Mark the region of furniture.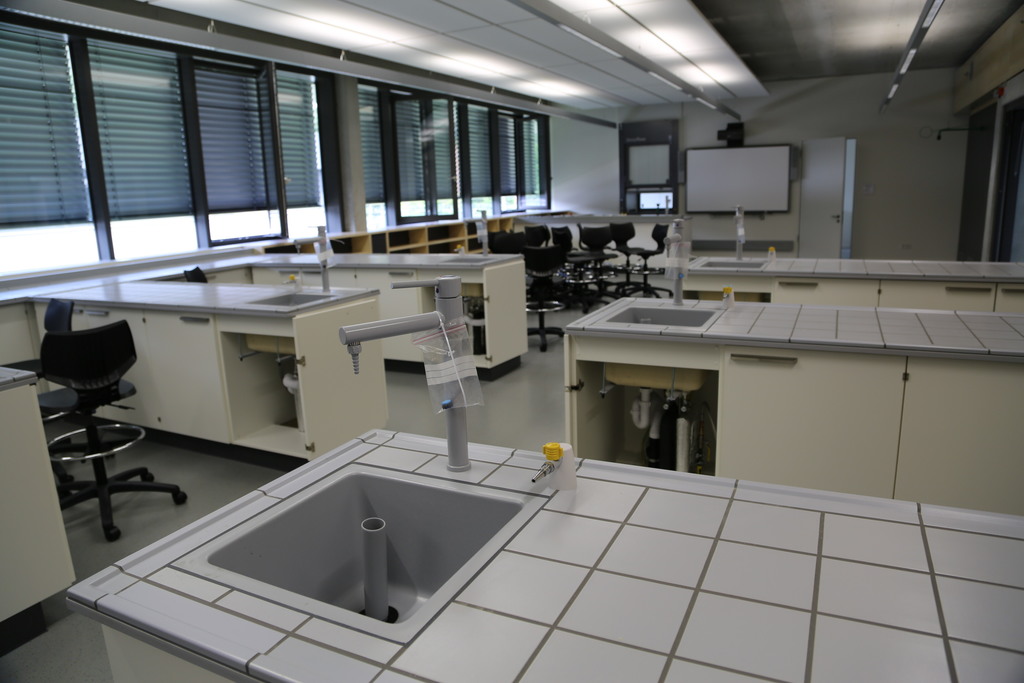
Region: <bbox>183, 264, 208, 283</bbox>.
